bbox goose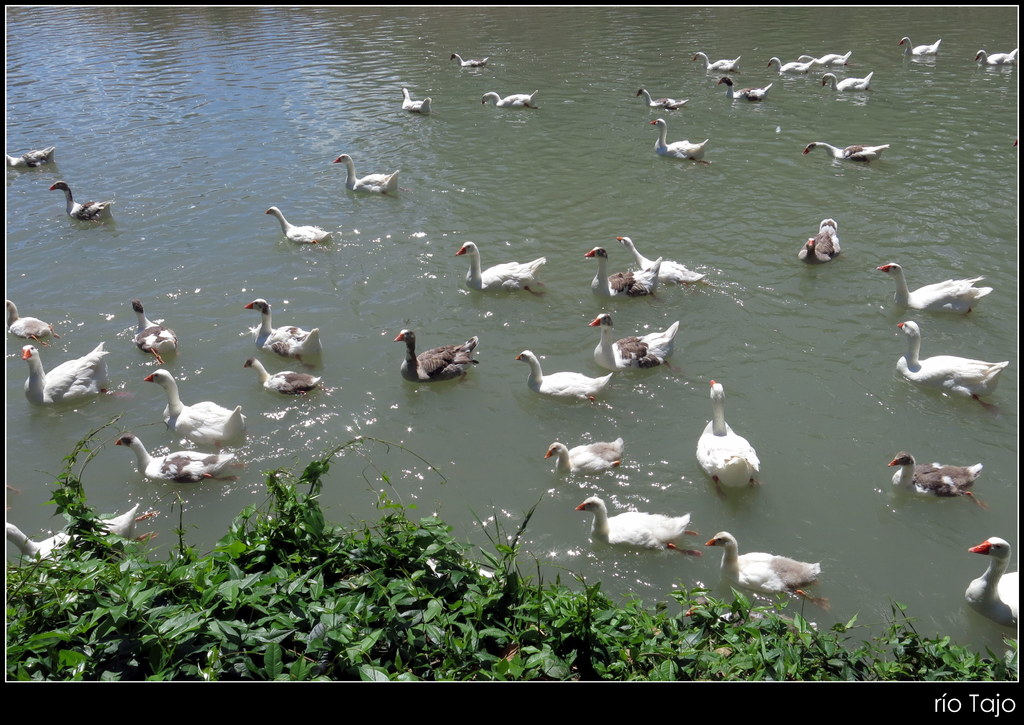
x1=52 y1=181 x2=119 y2=225
